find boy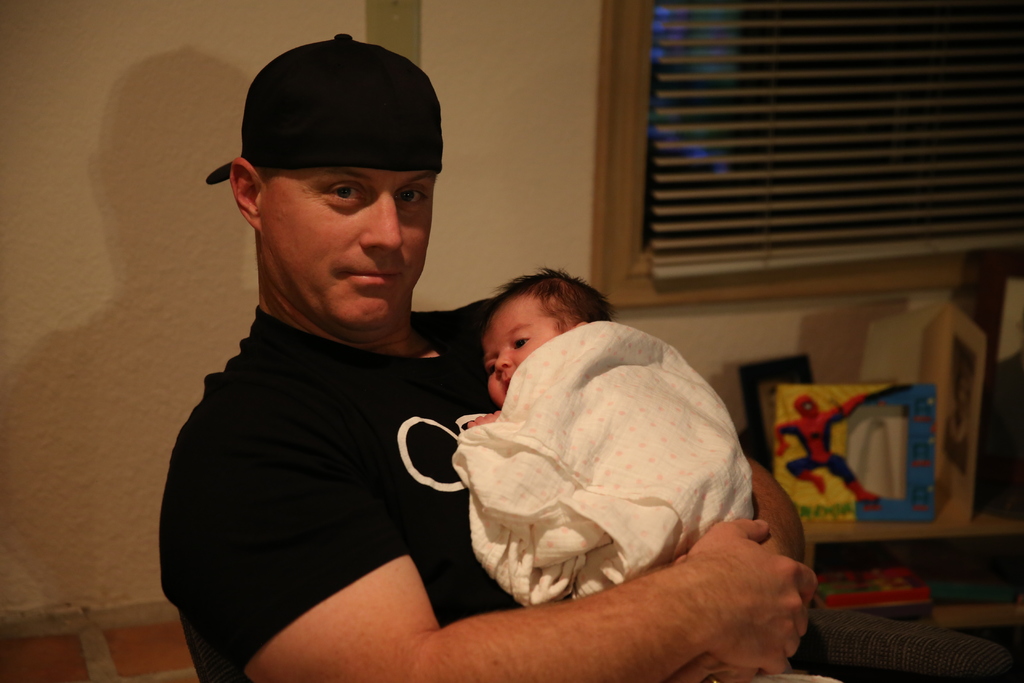
463 267 610 423
